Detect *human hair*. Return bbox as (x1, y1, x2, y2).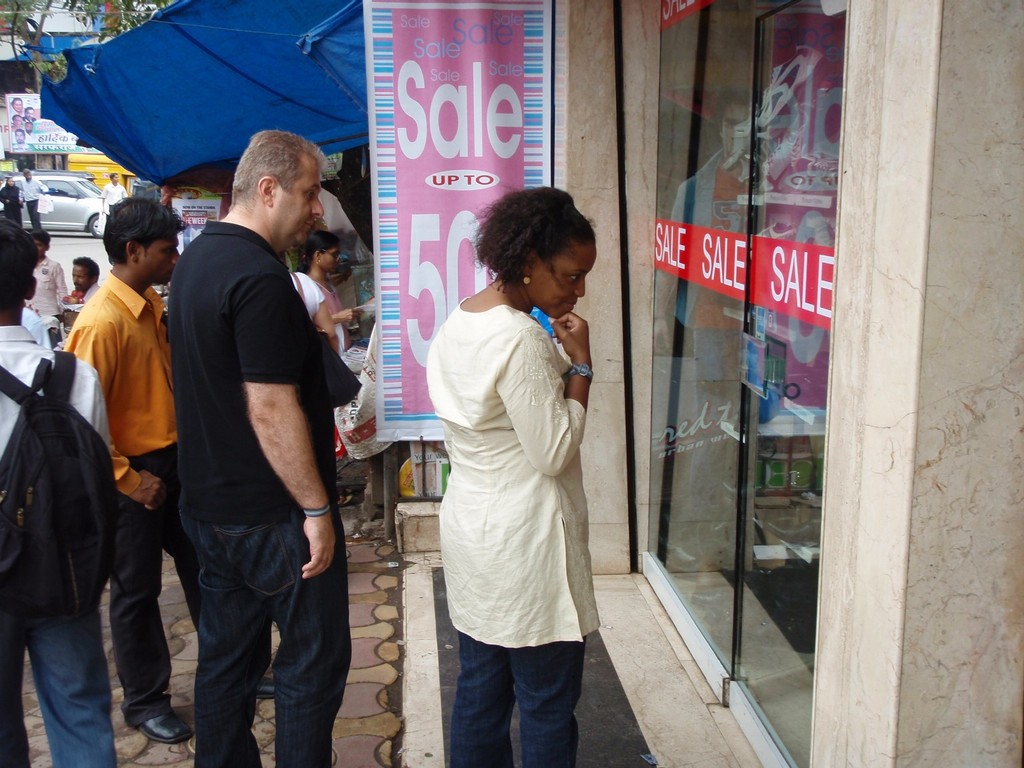
(110, 173, 111, 181).
